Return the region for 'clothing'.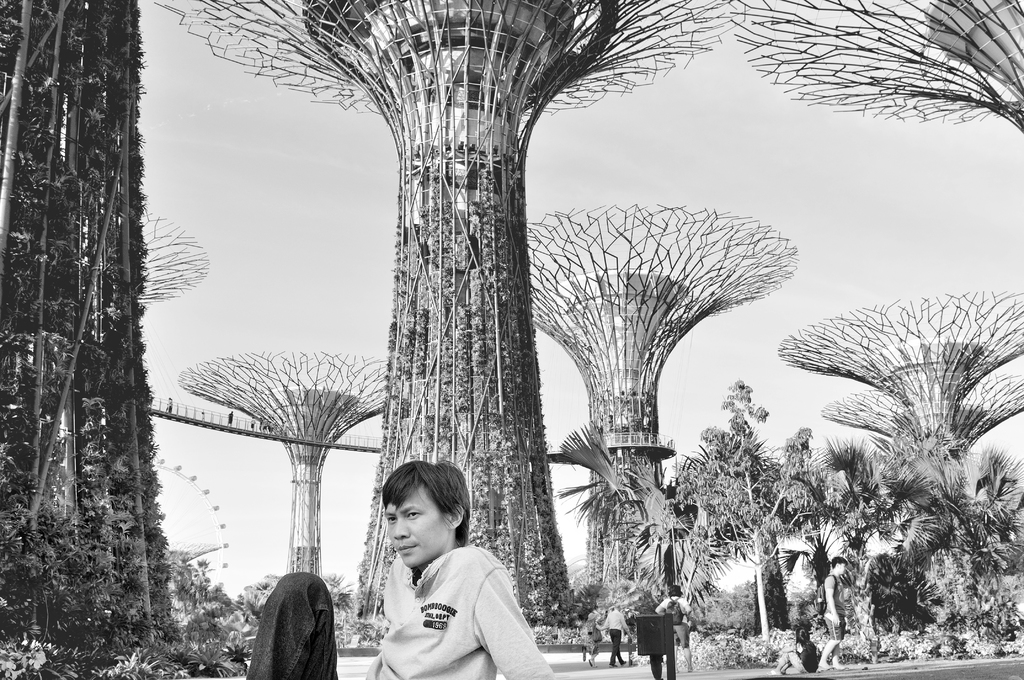
rect(362, 528, 552, 676).
